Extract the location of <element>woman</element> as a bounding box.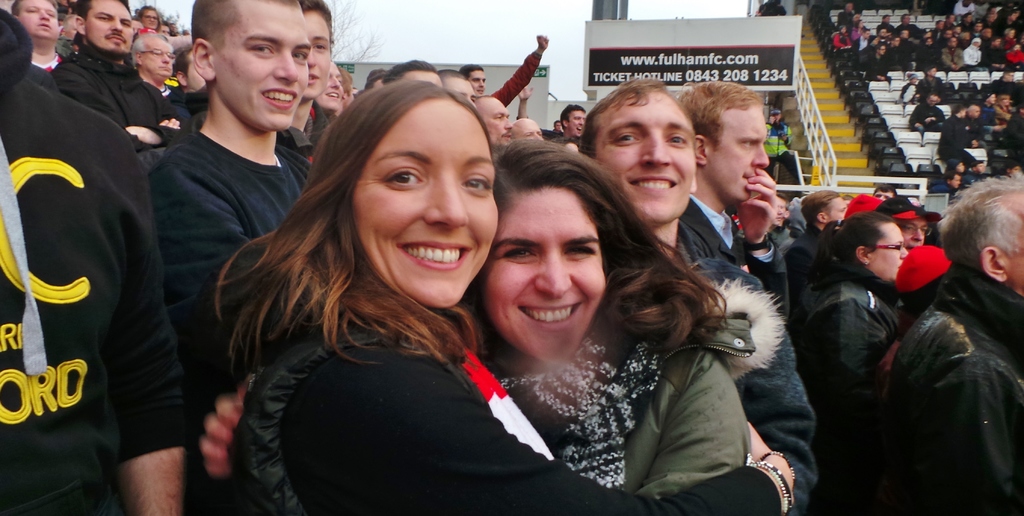
[834, 24, 850, 52].
